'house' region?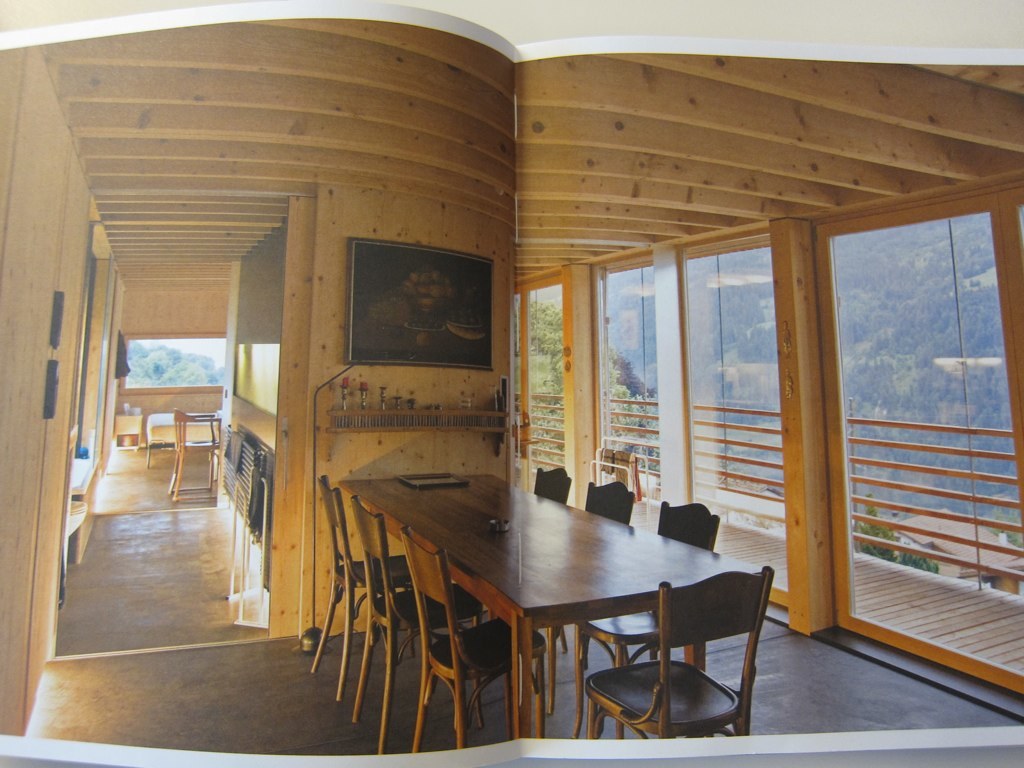
<bbox>6, 38, 994, 744</bbox>
